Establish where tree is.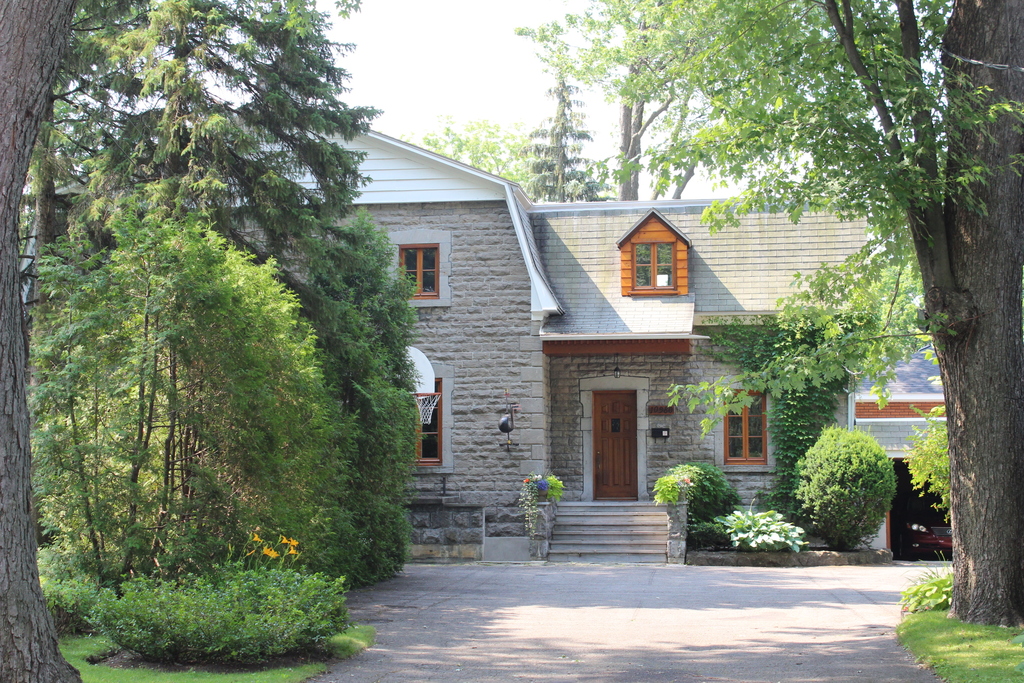
Established at bbox=(515, 73, 611, 204).
